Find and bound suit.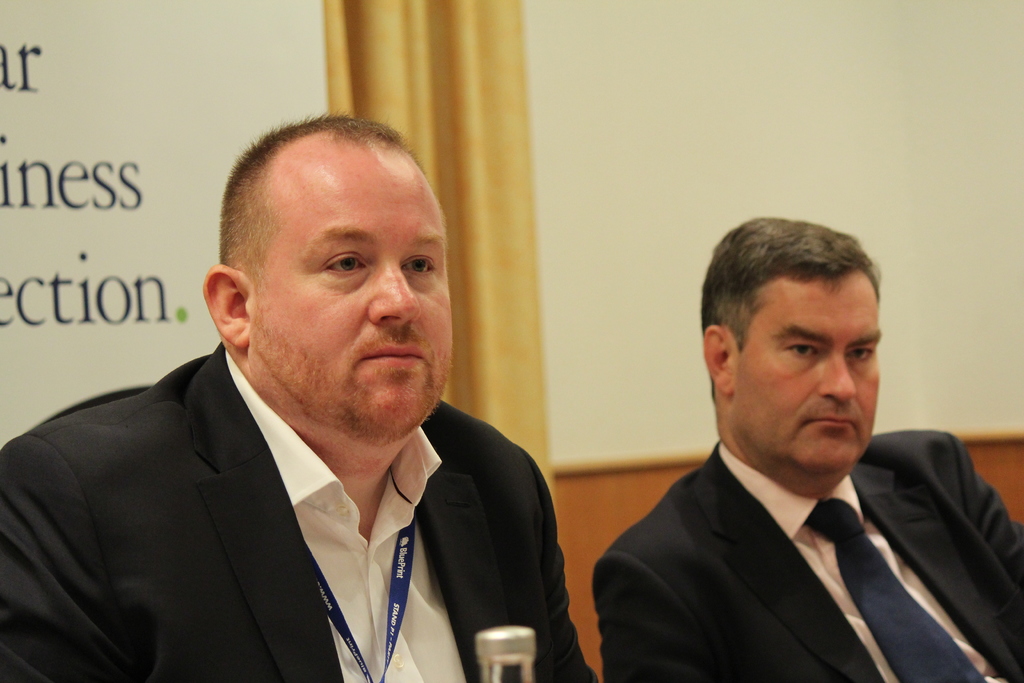
Bound: BBox(581, 352, 1023, 682).
